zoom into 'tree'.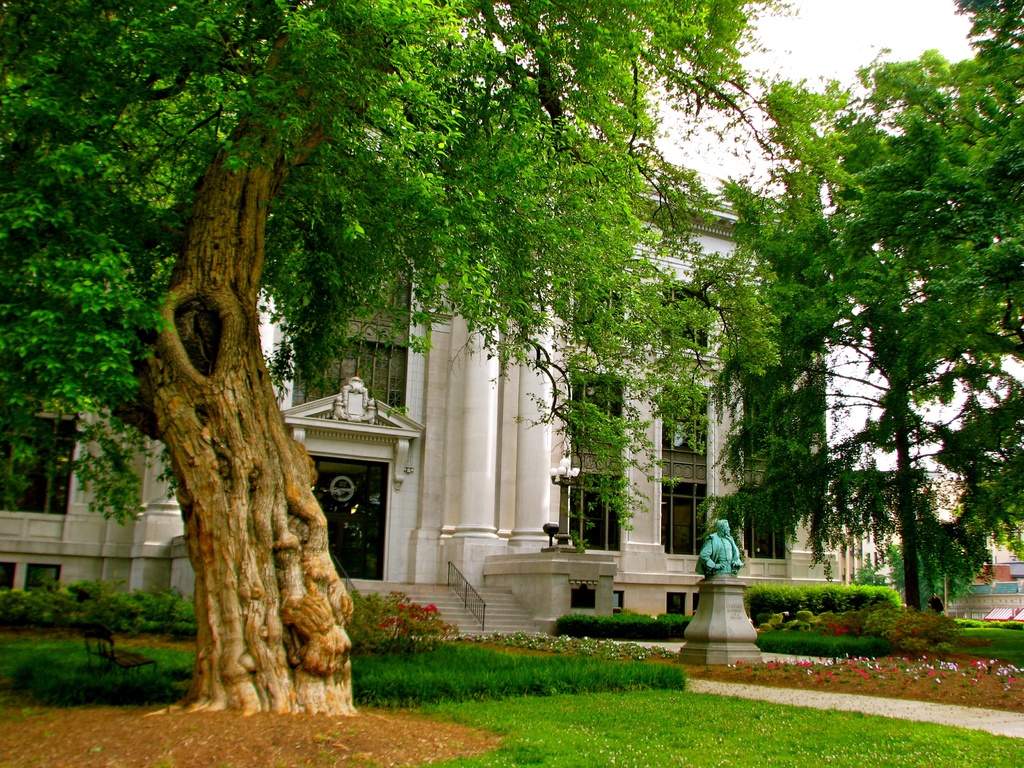
Zoom target: 0,0,806,718.
